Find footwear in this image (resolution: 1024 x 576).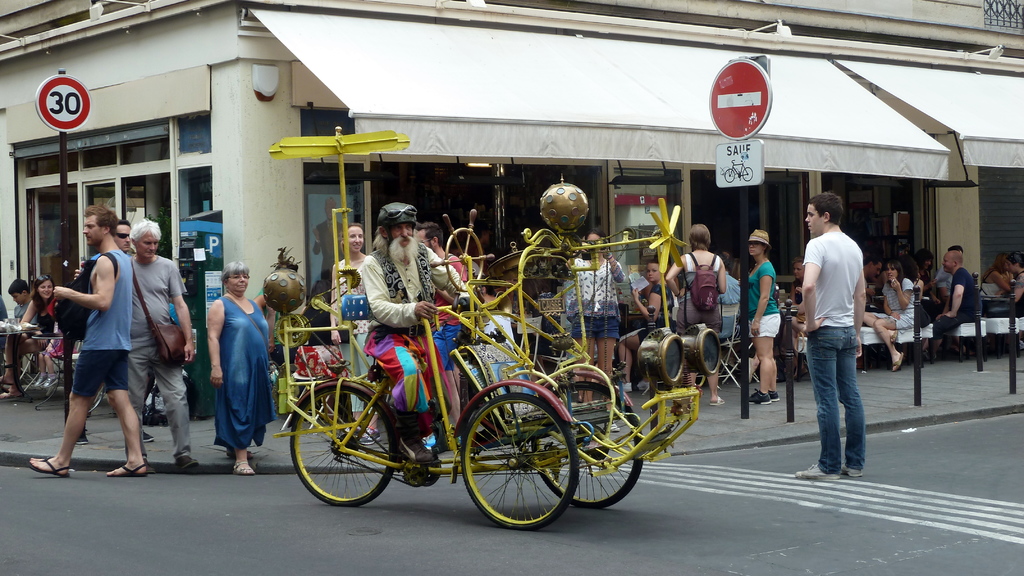
locate(145, 427, 154, 444).
